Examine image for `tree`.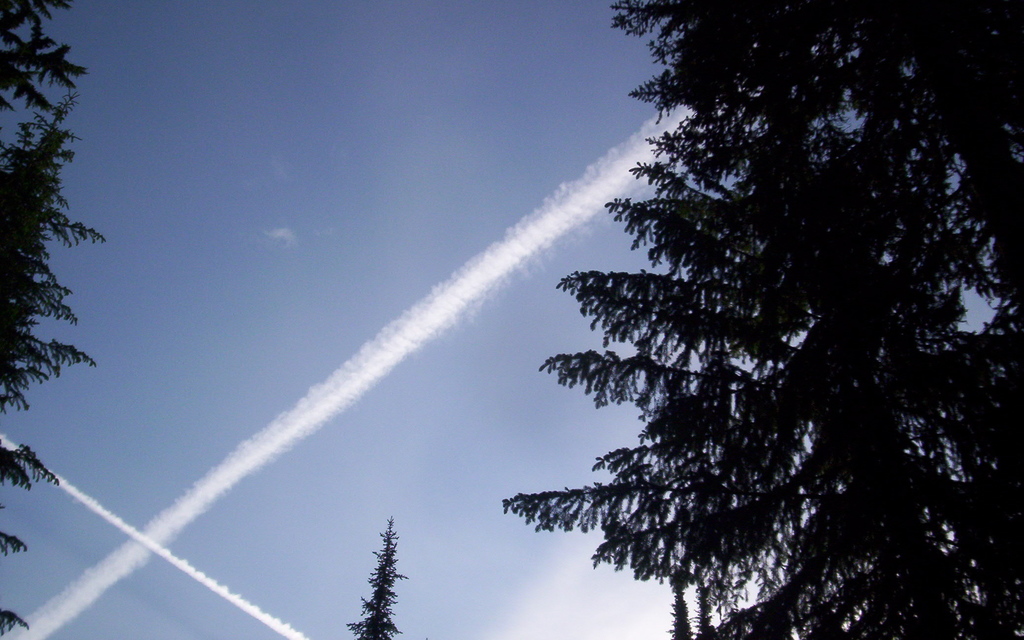
Examination result: bbox=(344, 521, 415, 639).
